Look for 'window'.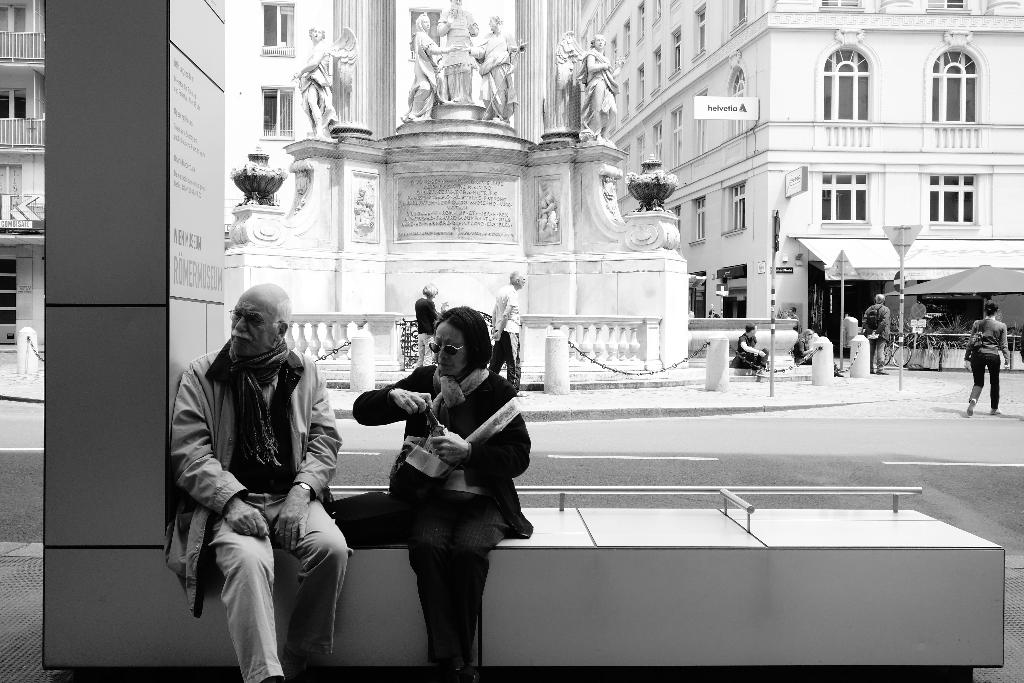
Found: bbox(808, 170, 872, 226).
